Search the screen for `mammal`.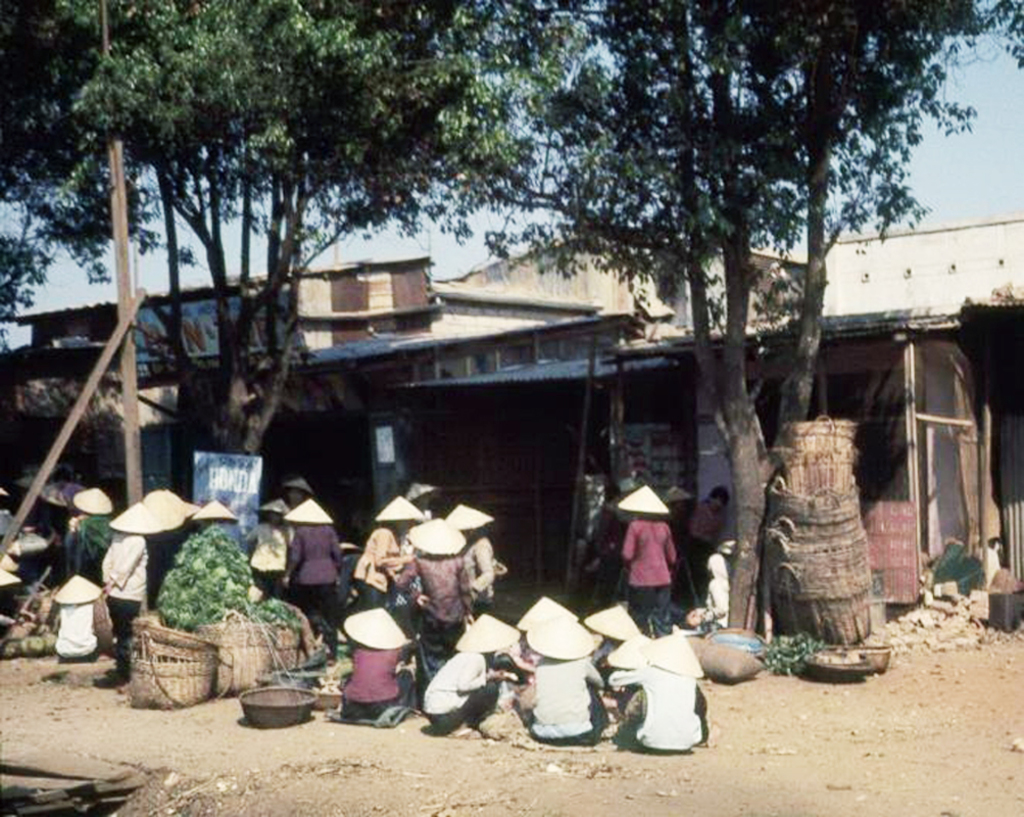
Found at (x1=282, y1=496, x2=338, y2=656).
